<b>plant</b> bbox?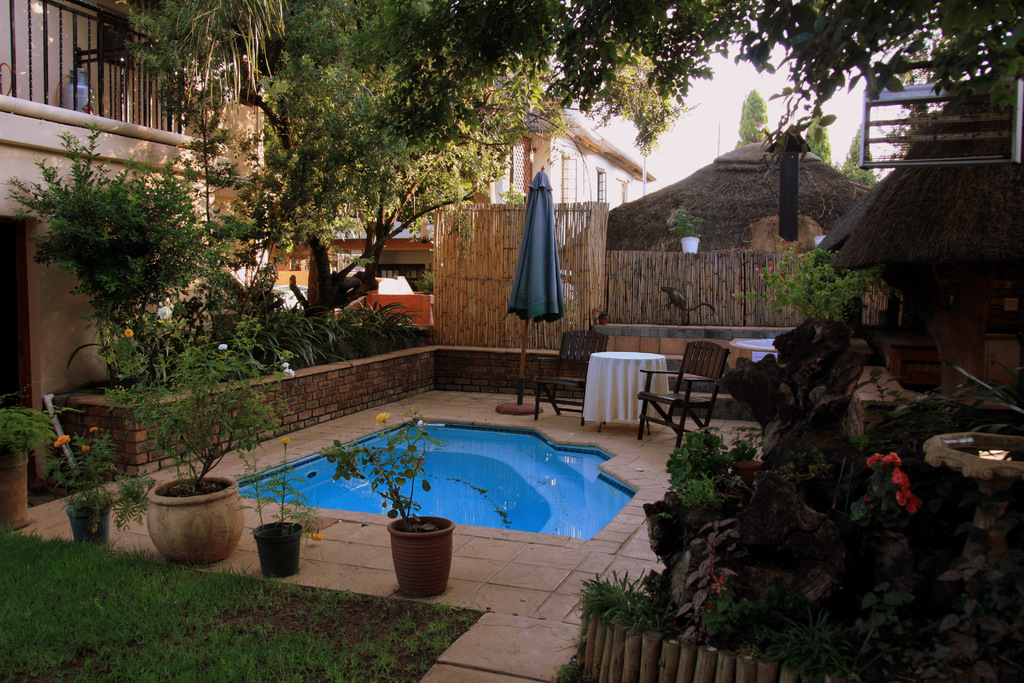
bbox=(661, 477, 719, 506)
